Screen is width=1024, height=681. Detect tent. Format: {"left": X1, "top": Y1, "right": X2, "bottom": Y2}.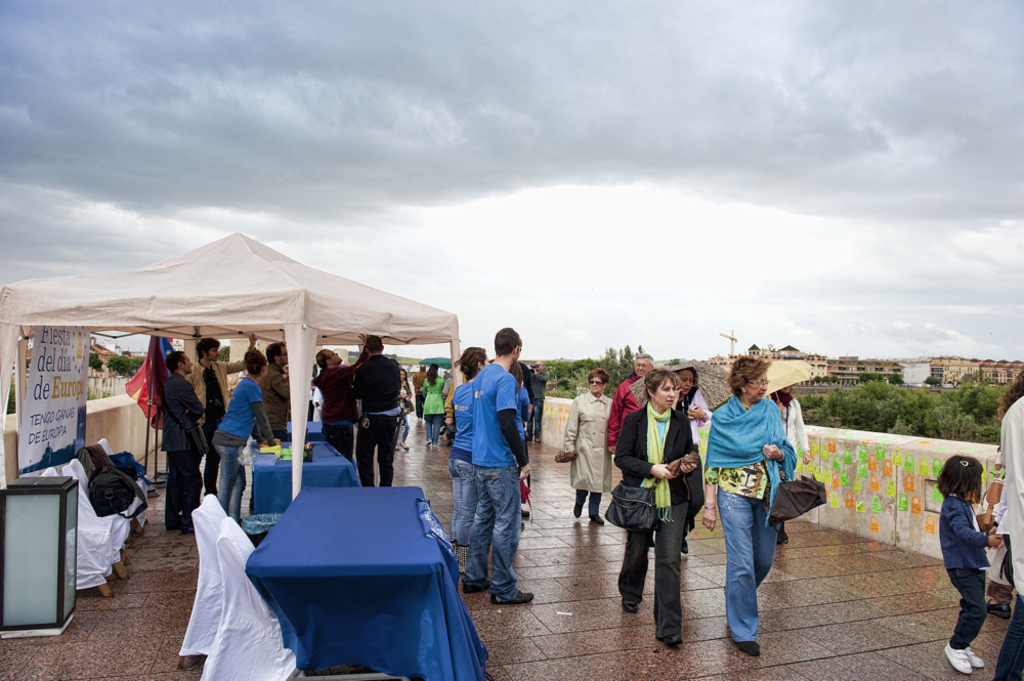
{"left": 39, "top": 239, "right": 443, "bottom": 540}.
